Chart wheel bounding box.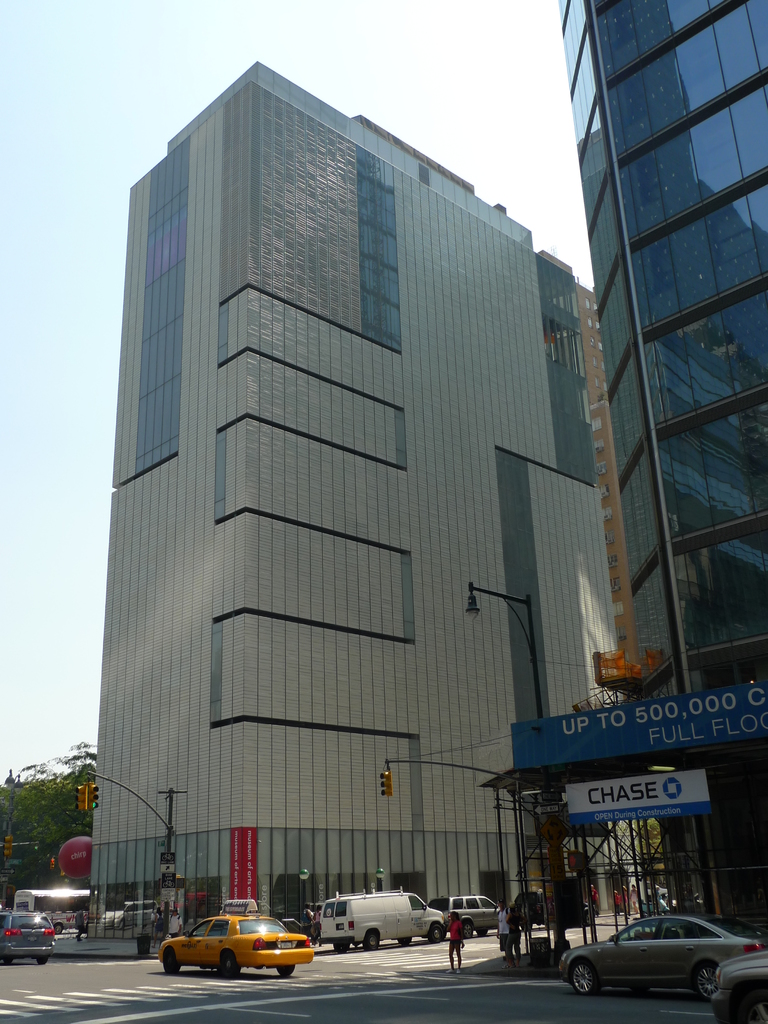
Charted: box=[724, 984, 767, 1022].
